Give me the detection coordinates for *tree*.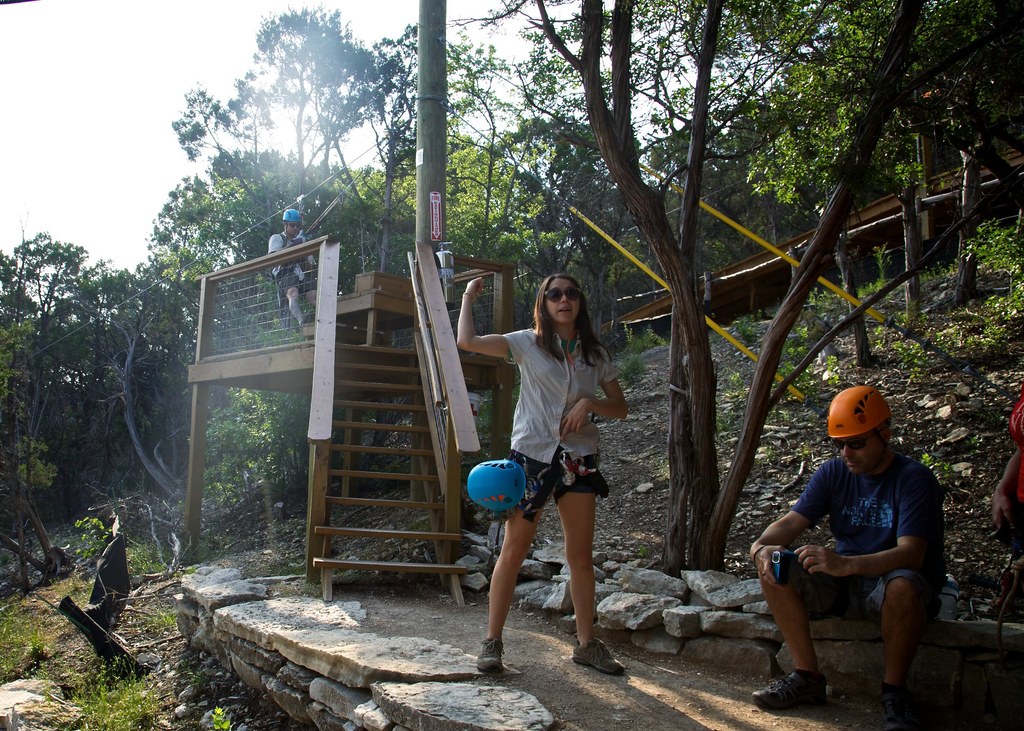
[0, 220, 207, 579].
